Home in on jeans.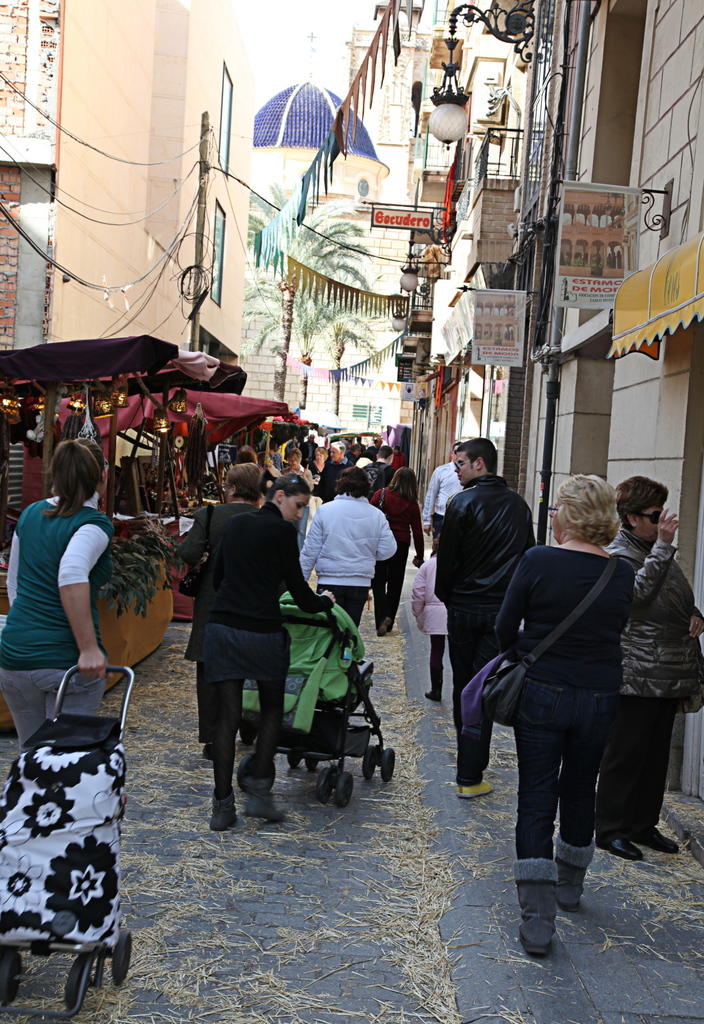
Homed in at 596, 689, 666, 827.
